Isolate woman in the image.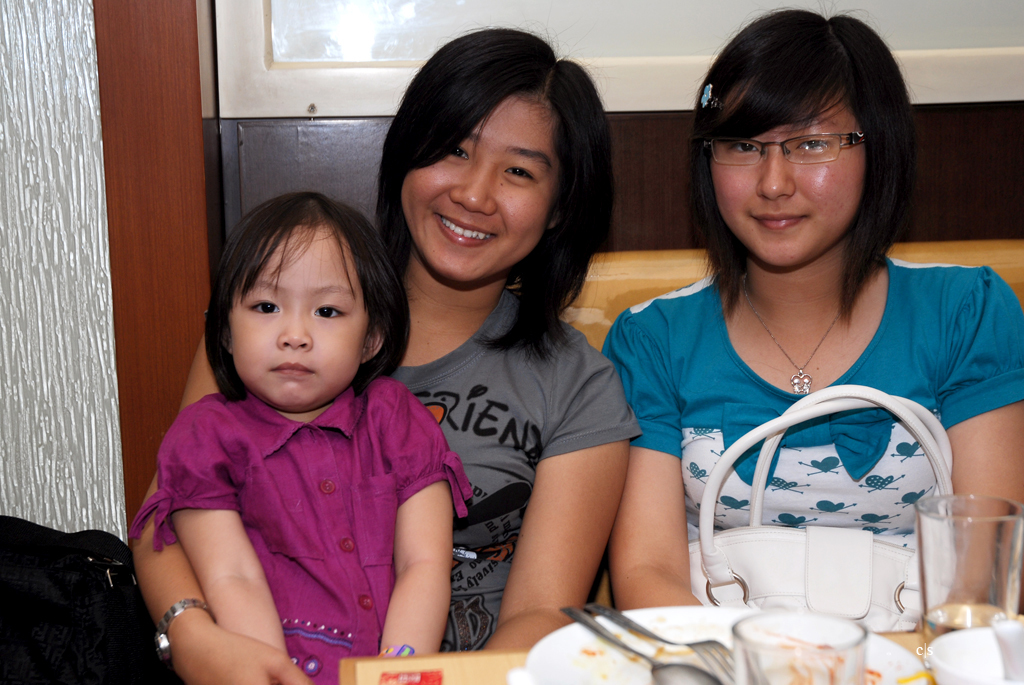
Isolated region: [575, 20, 1017, 646].
